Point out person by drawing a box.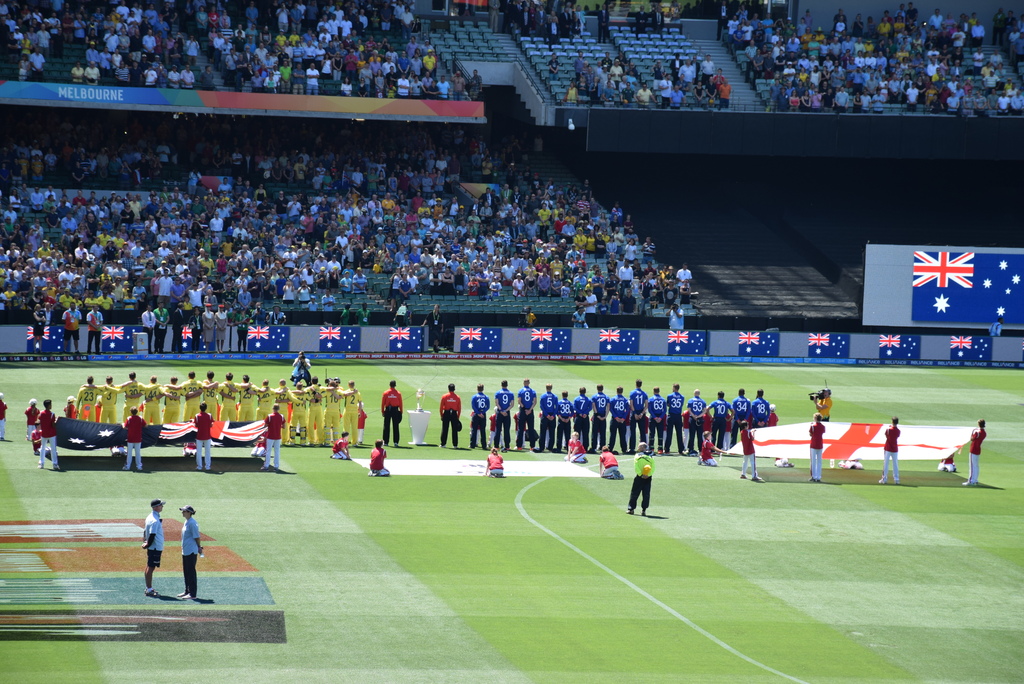
x1=634, y1=3, x2=650, y2=42.
